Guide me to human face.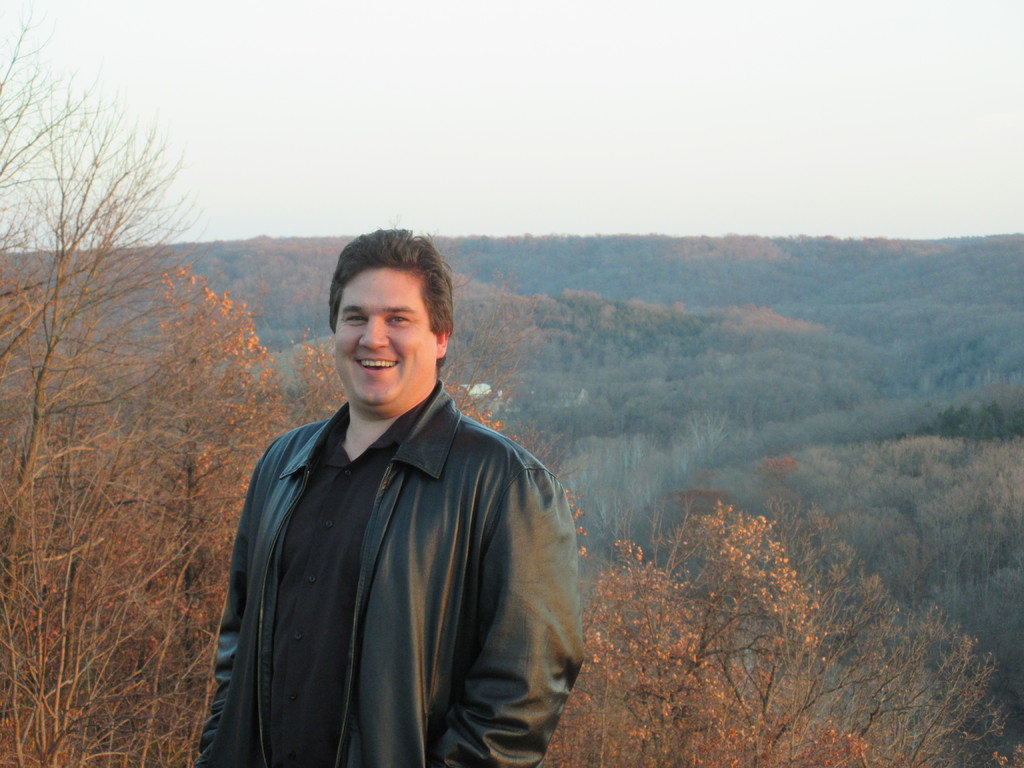
Guidance: (333,267,429,402).
